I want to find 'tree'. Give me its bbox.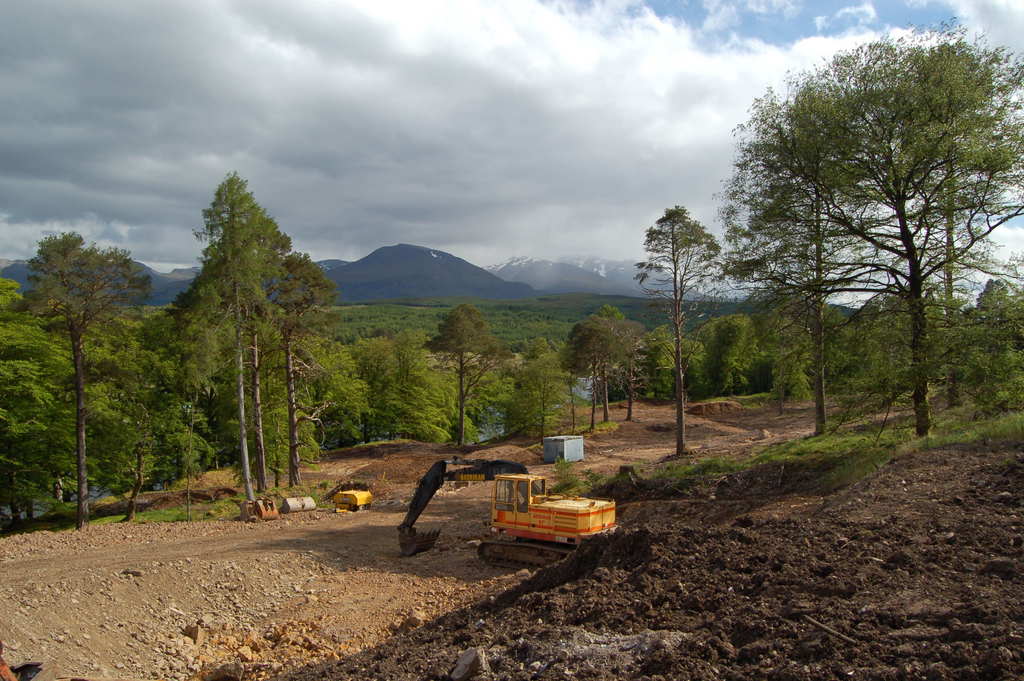
bbox(216, 272, 289, 484).
